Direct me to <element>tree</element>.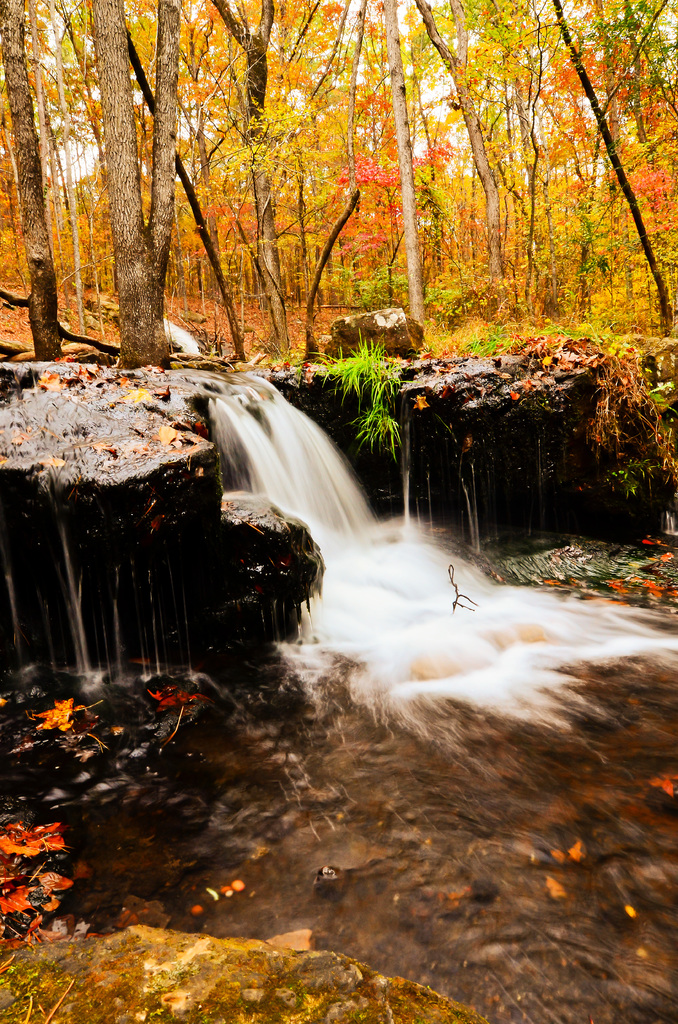
Direction: 0,0,62,361.
